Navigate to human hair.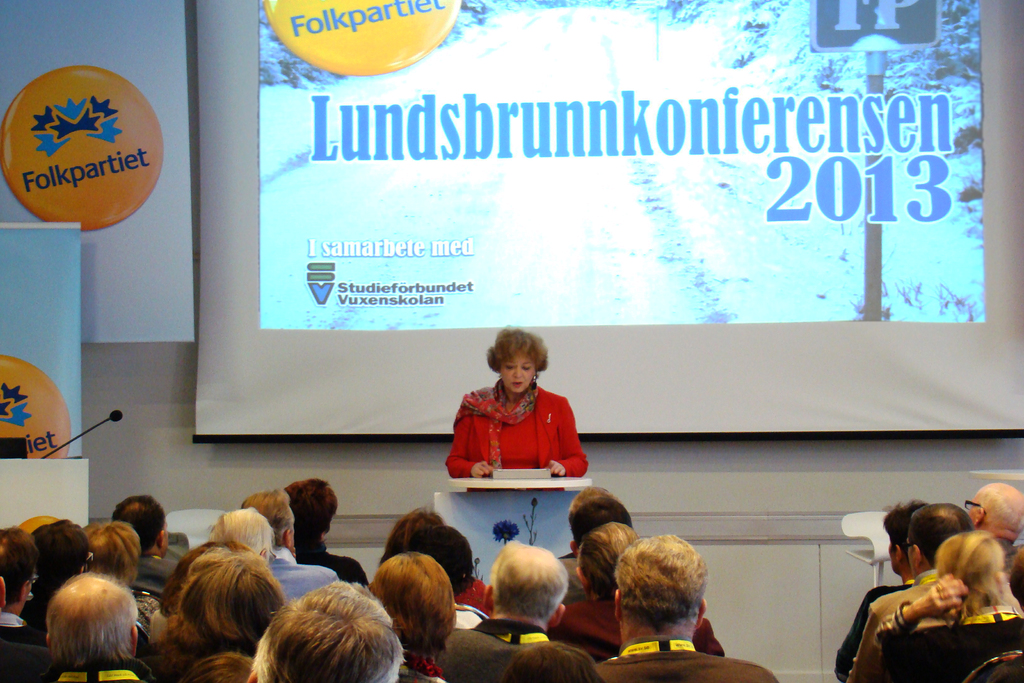
Navigation target: pyautogui.locateOnScreen(187, 552, 234, 579).
